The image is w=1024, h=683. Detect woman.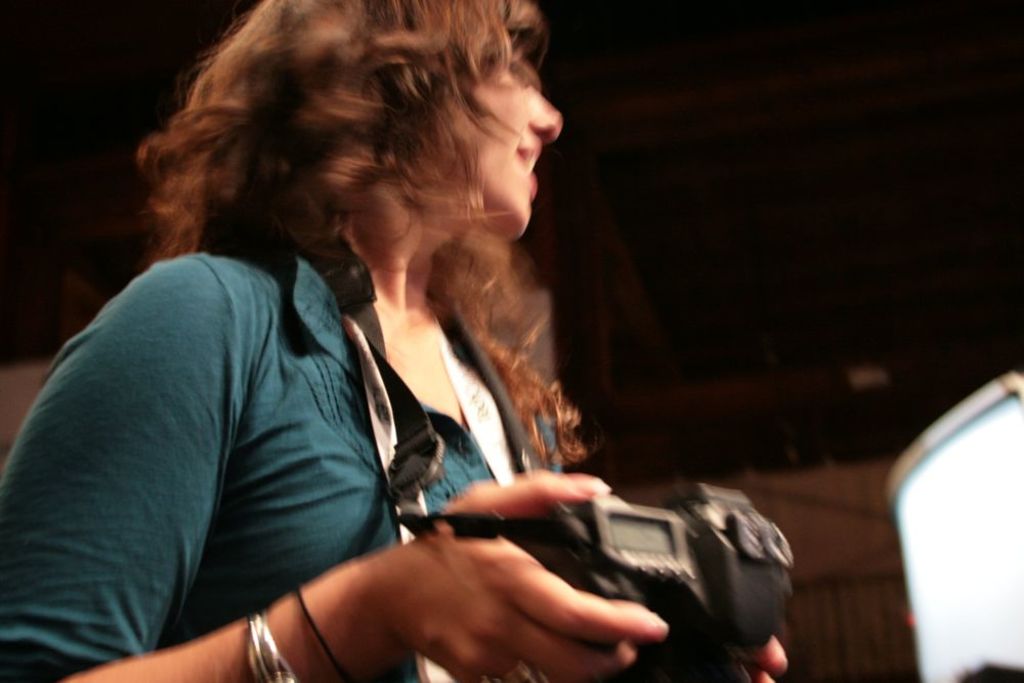
Detection: [left=0, top=0, right=792, bottom=682].
